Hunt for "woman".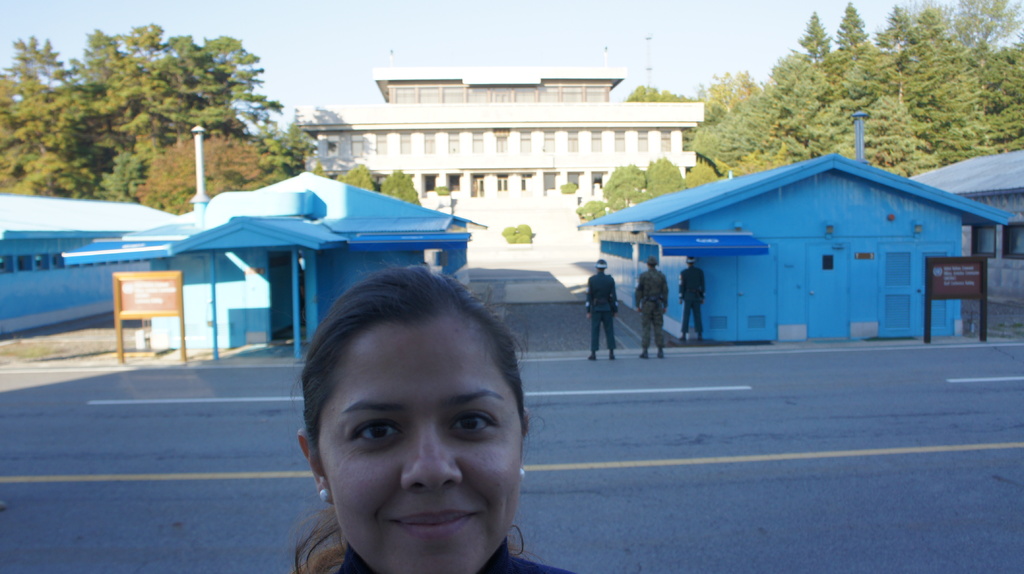
Hunted down at <box>282,267,574,573</box>.
